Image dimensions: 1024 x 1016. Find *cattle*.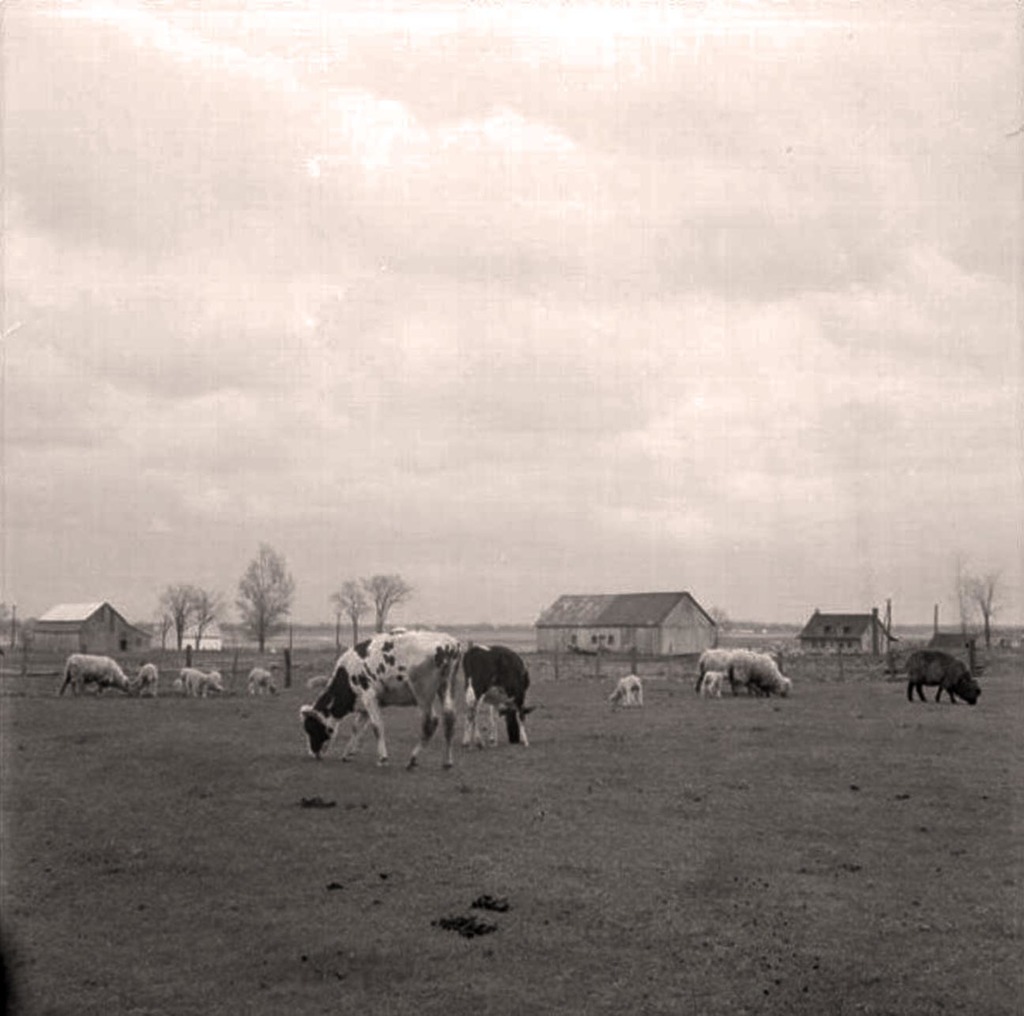
<bbox>718, 642, 792, 697</bbox>.
